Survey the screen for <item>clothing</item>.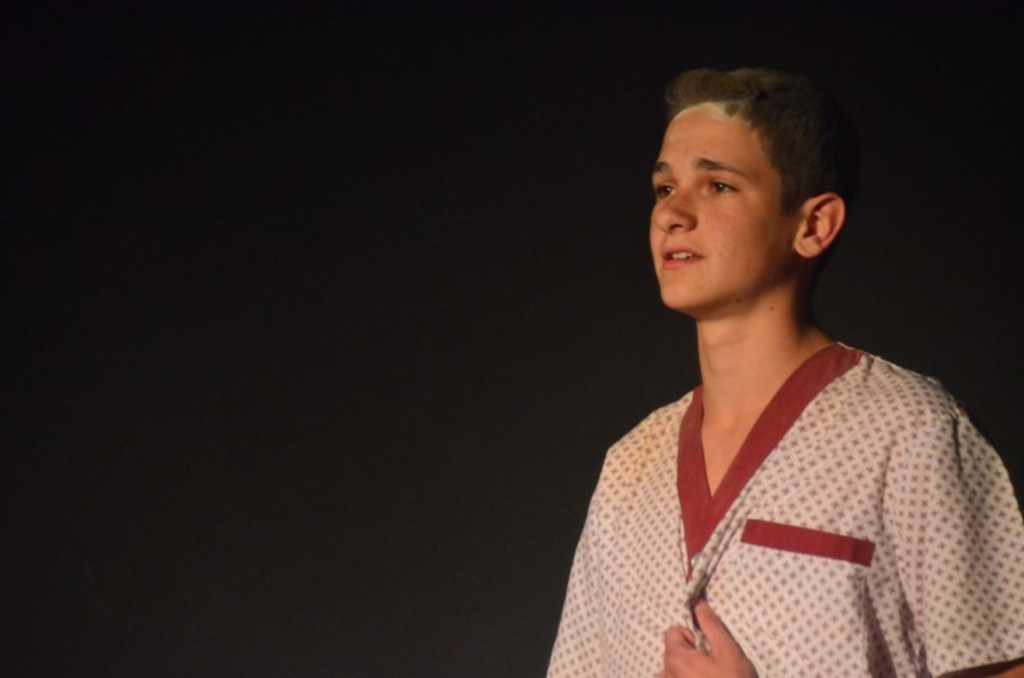
Survey found: left=572, top=303, right=991, bottom=665.
